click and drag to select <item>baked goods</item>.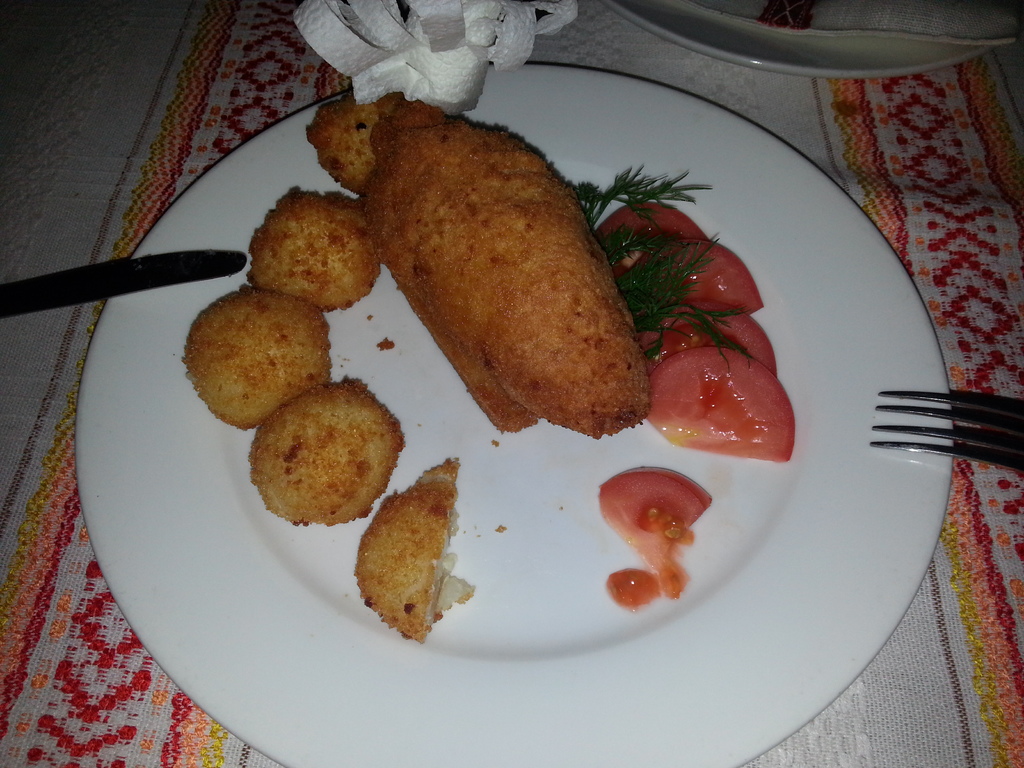
Selection: 181:283:325:431.
